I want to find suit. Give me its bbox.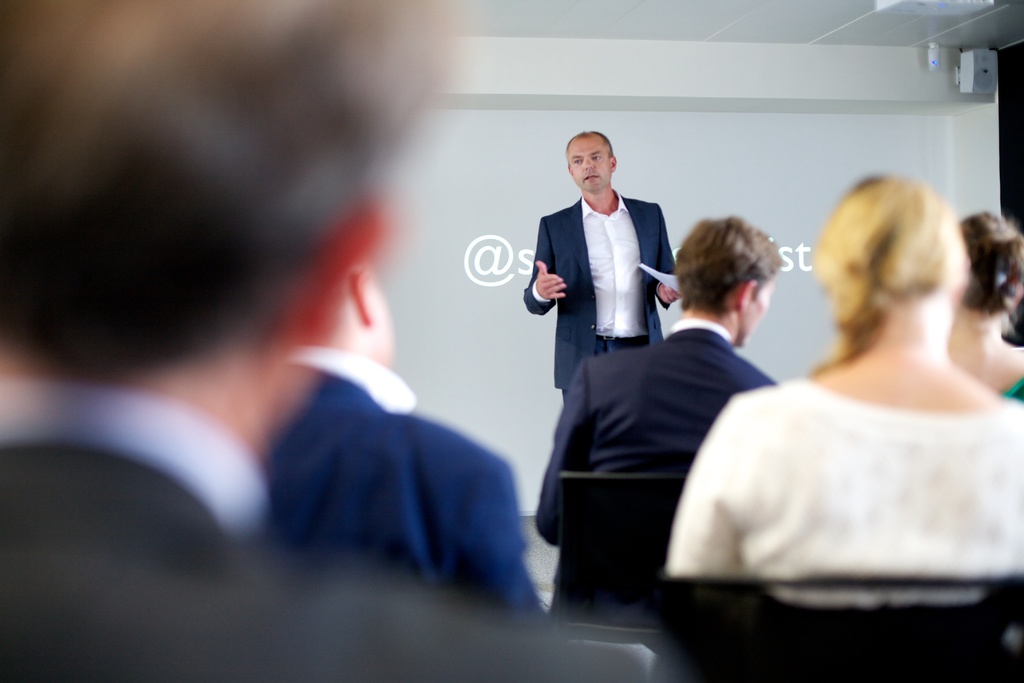
(left=0, top=375, right=675, bottom=682).
